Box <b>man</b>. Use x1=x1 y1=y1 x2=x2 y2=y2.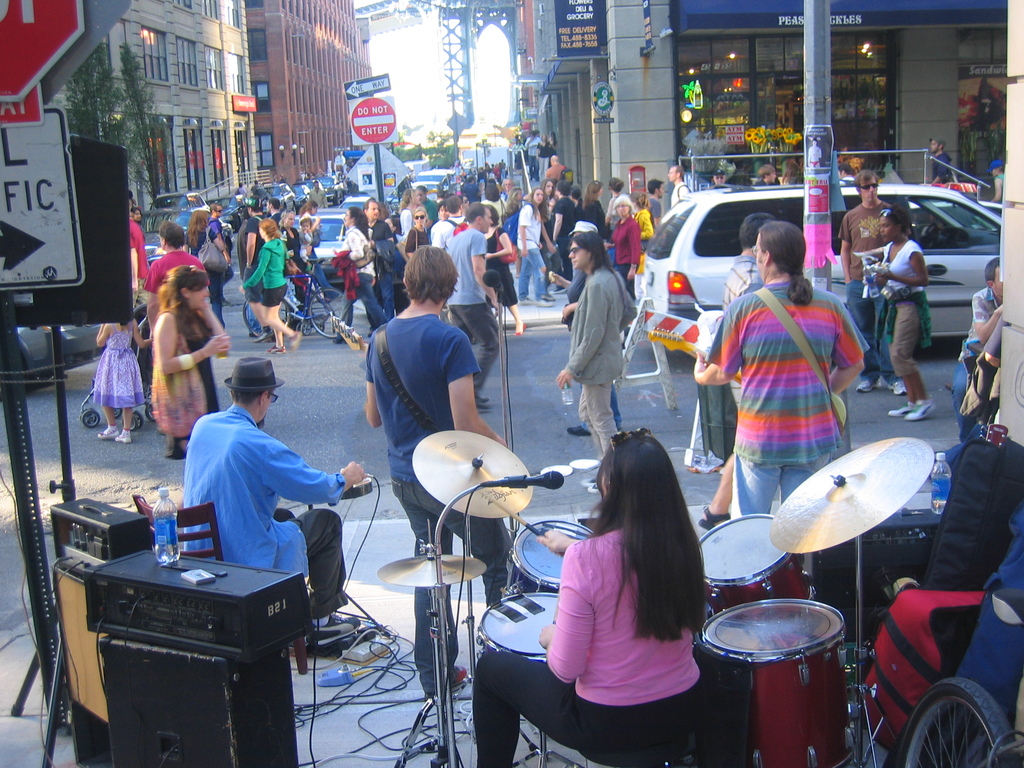
x1=128 y1=187 x2=148 y2=308.
